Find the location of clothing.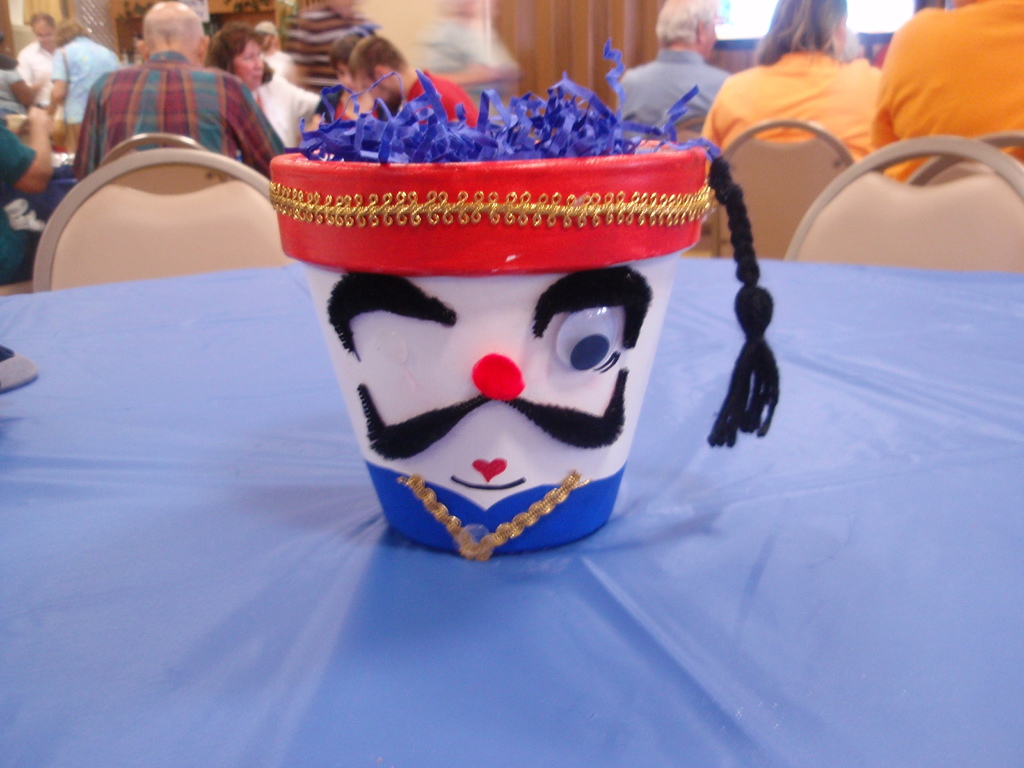
Location: (701, 47, 882, 177).
